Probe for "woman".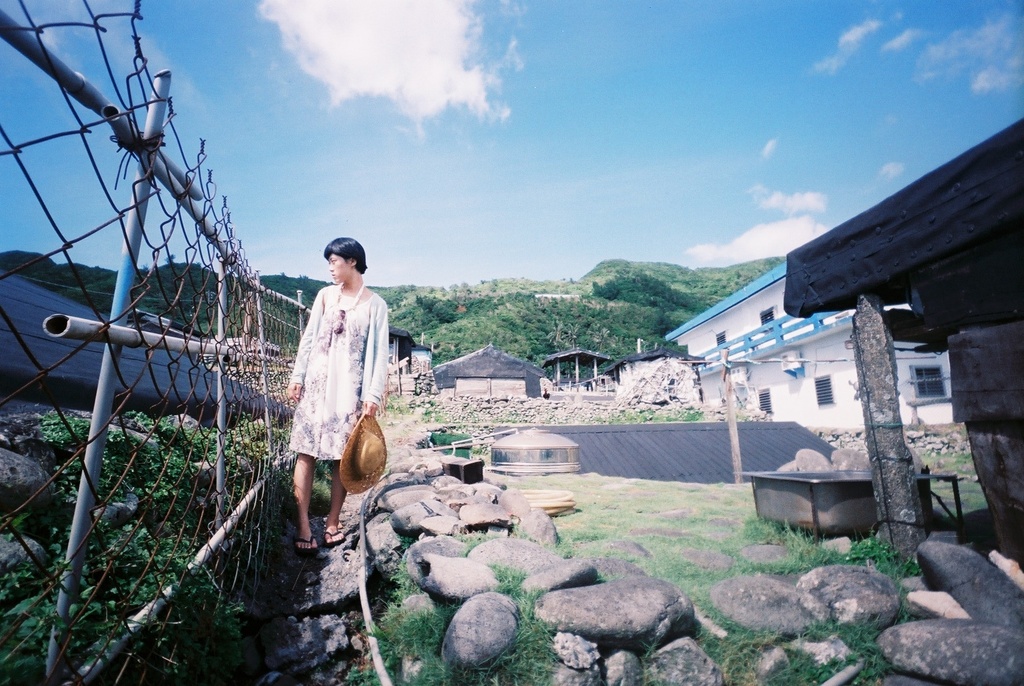
Probe result: 269/231/396/556.
